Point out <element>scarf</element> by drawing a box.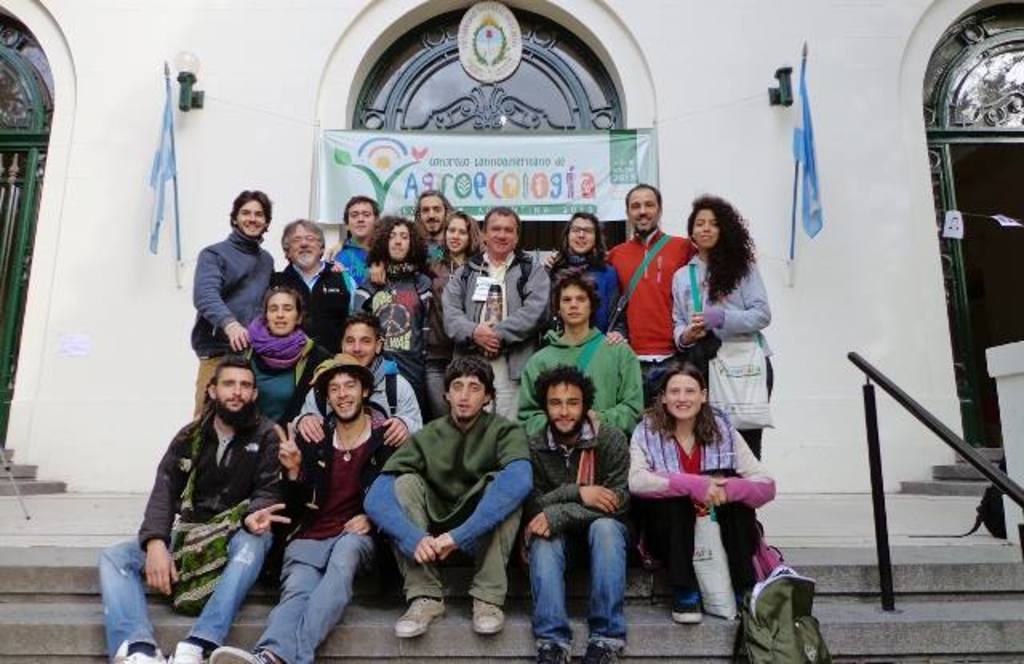
bbox=(638, 405, 744, 485).
